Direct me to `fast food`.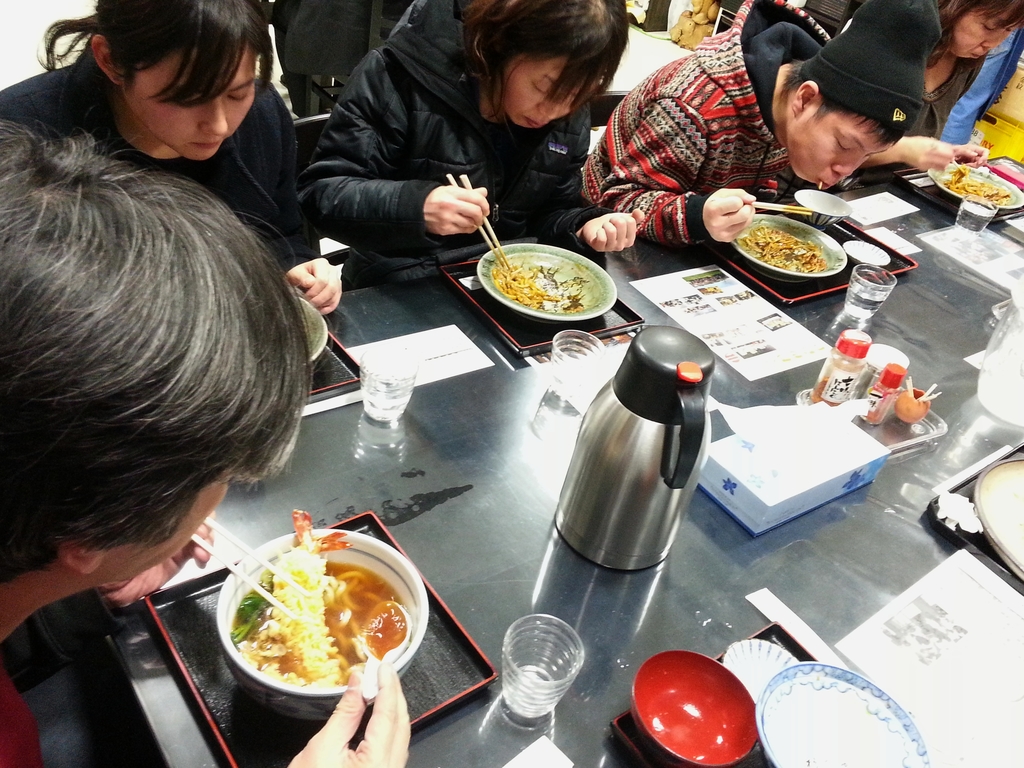
Direction: x1=735, y1=201, x2=859, y2=280.
